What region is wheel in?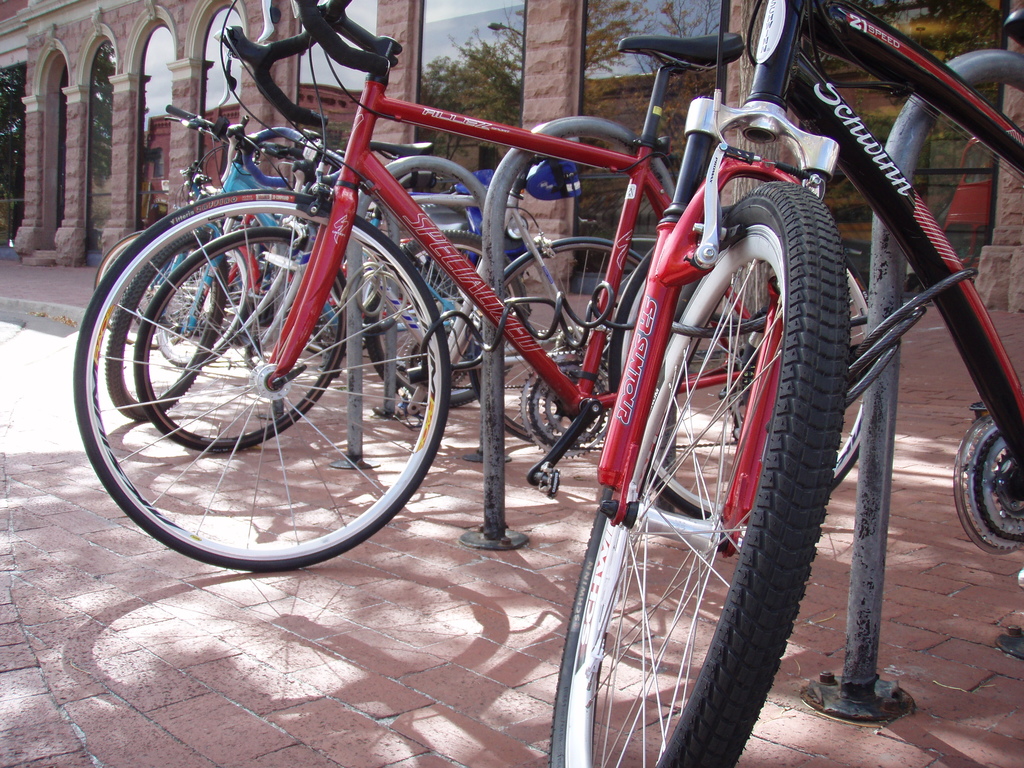
[x1=546, y1=177, x2=850, y2=767].
